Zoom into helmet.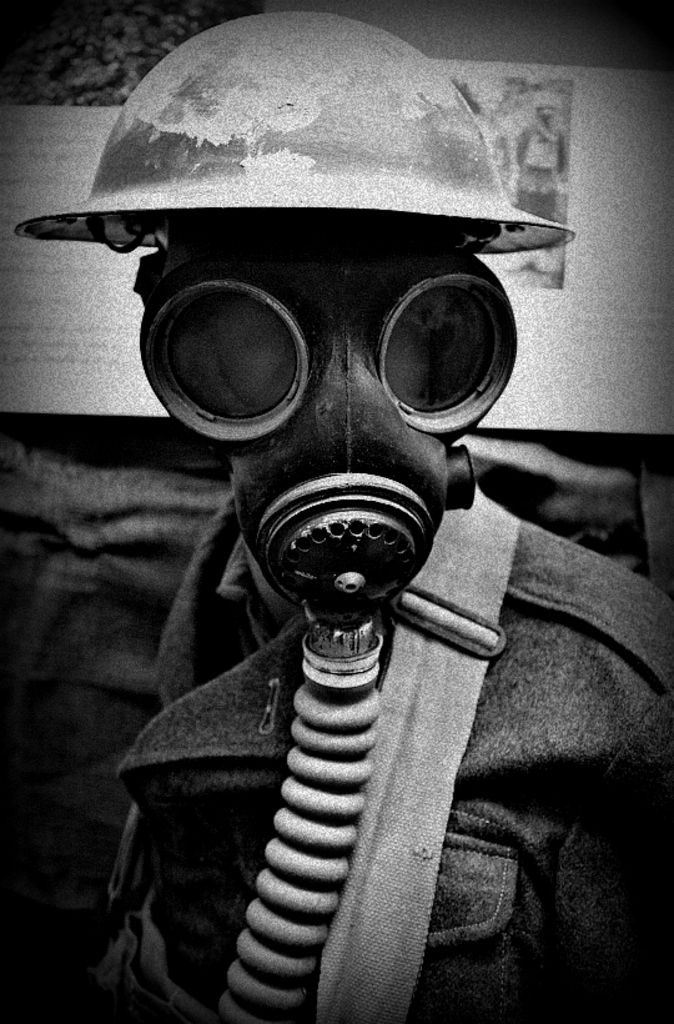
Zoom target: 64 14 547 316.
